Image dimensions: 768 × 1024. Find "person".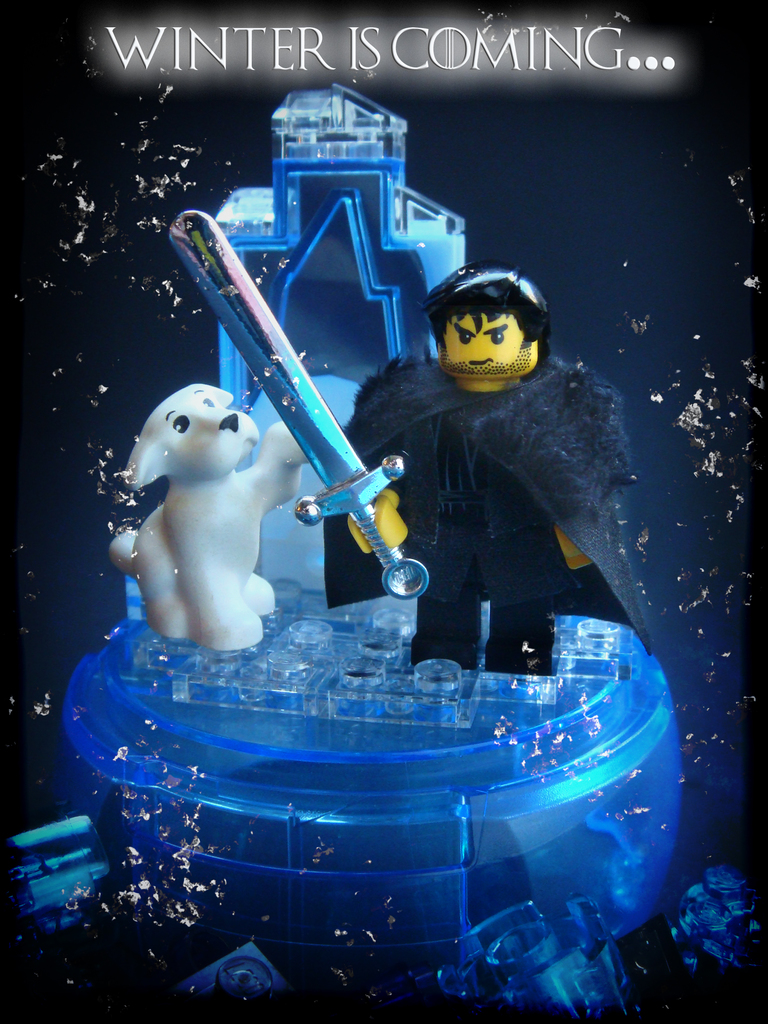
314, 257, 657, 668.
